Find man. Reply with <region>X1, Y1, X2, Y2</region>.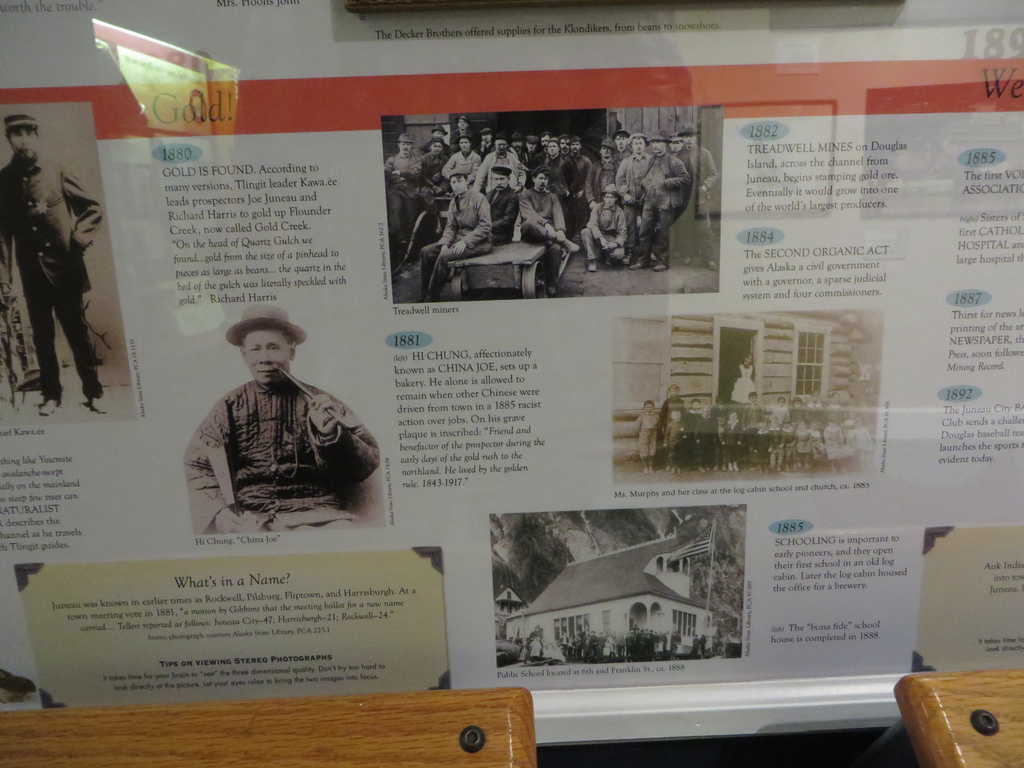
<region>627, 131, 694, 274</region>.
